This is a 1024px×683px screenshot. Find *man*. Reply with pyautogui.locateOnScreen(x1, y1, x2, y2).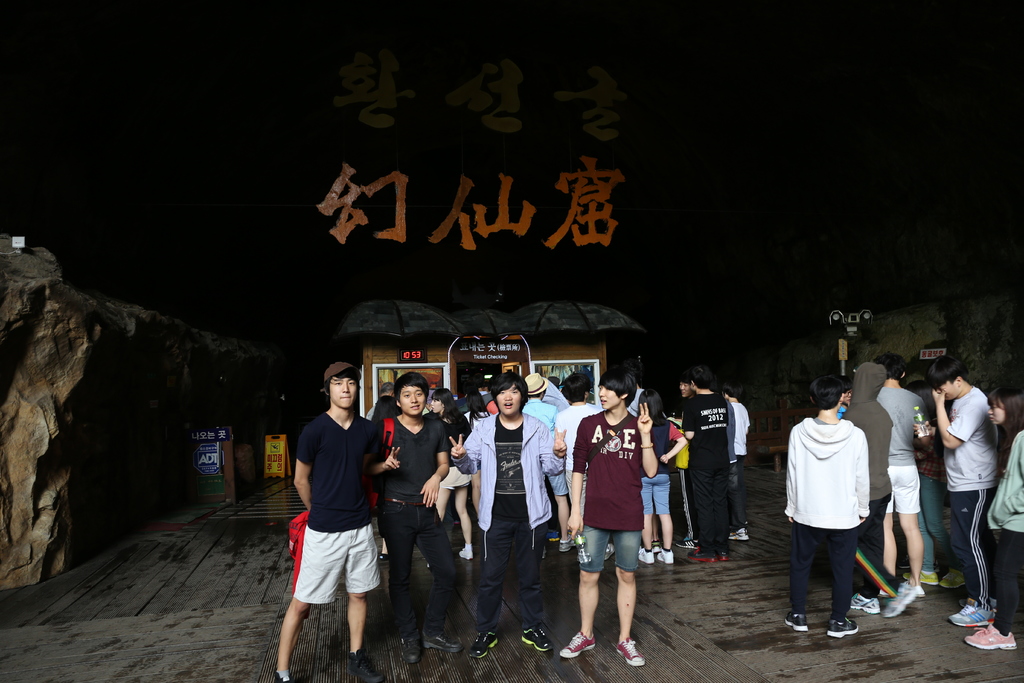
pyautogui.locateOnScreen(691, 372, 735, 566).
